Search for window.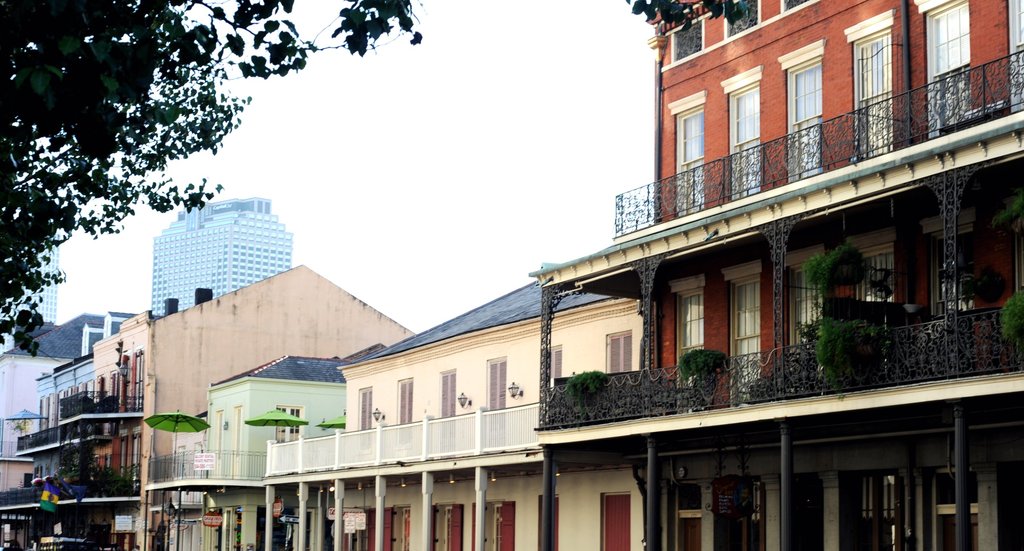
Found at pyautogui.locateOnScreen(548, 343, 561, 381).
